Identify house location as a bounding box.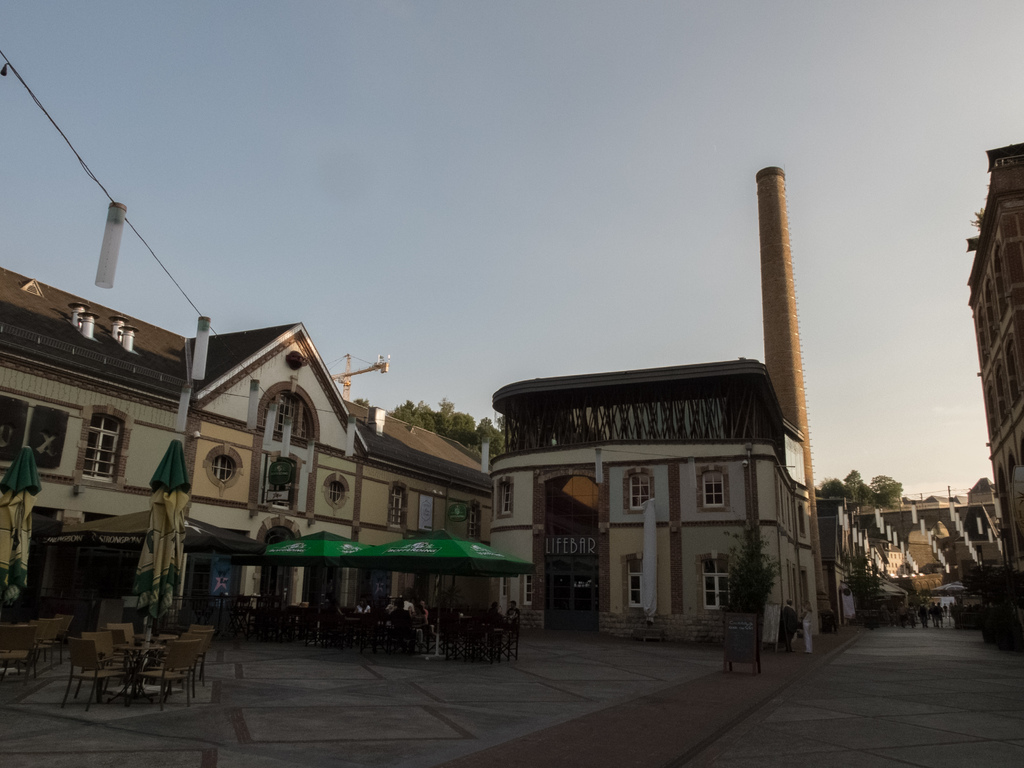
(867,536,916,584).
